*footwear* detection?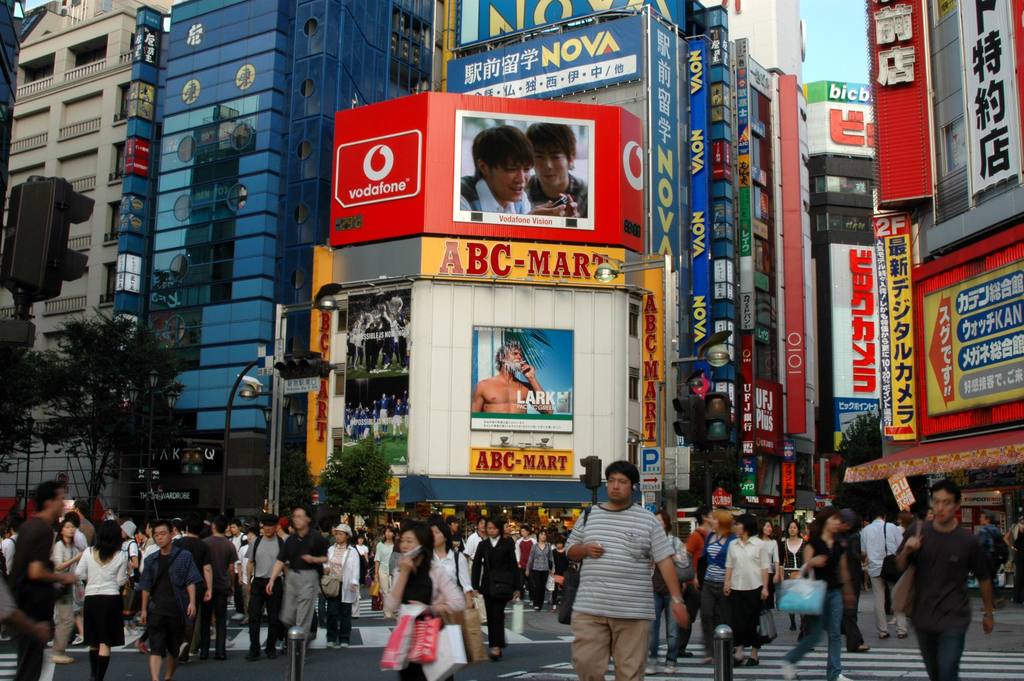
box(264, 650, 275, 660)
